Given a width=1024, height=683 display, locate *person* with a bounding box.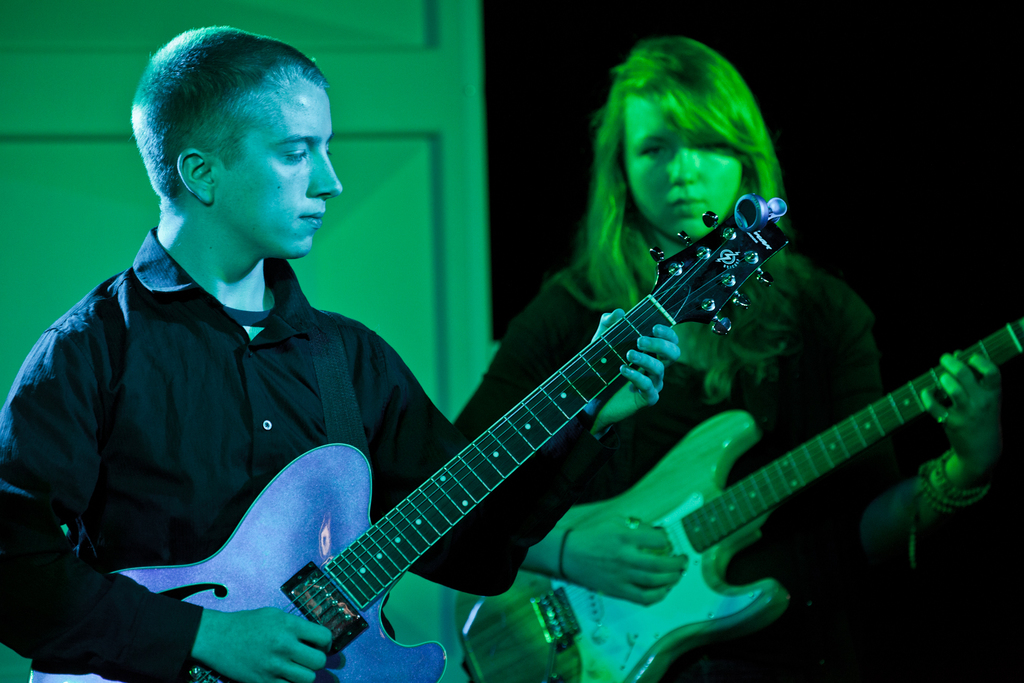
Located: (left=448, top=31, right=1023, bottom=682).
